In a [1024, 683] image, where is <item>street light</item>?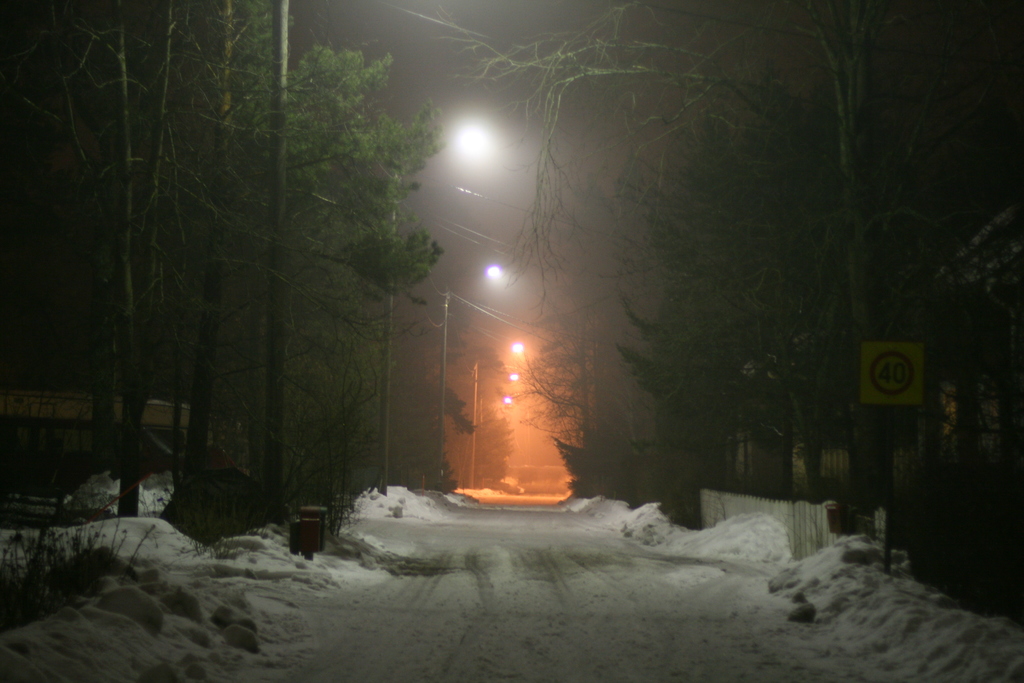
box=[485, 397, 515, 414].
